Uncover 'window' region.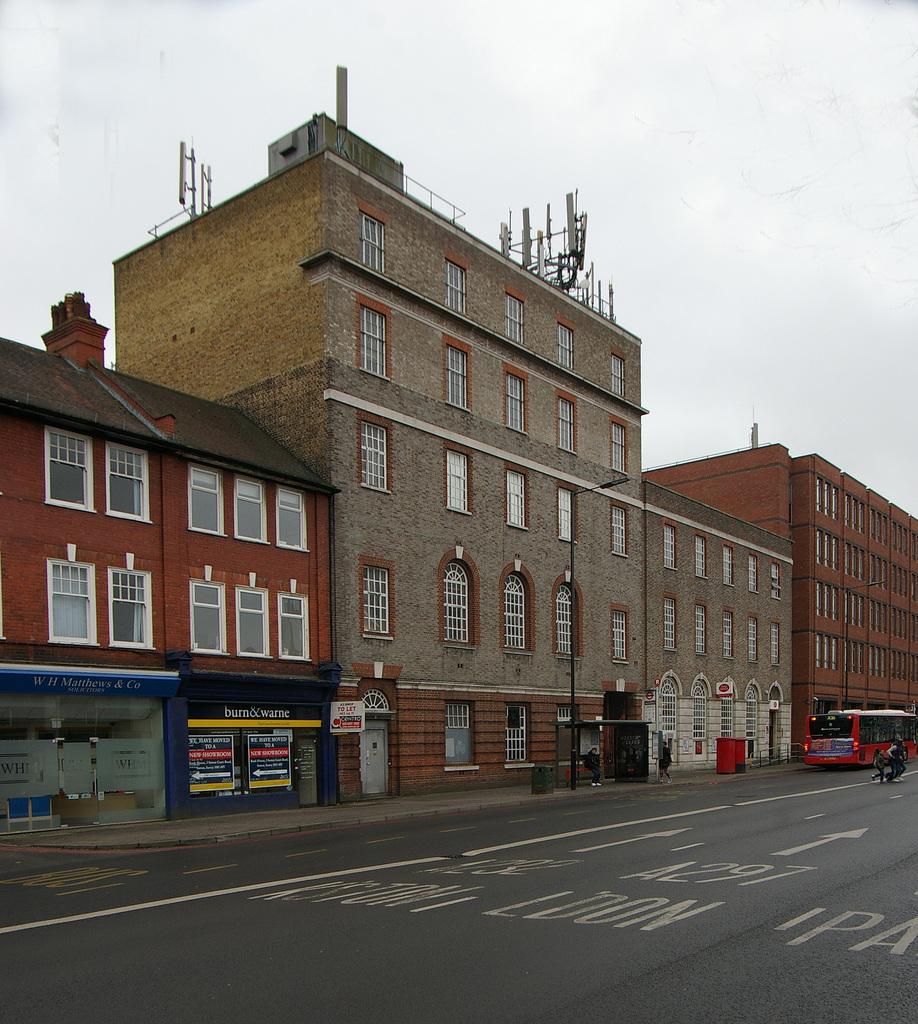
Uncovered: box(611, 607, 630, 665).
